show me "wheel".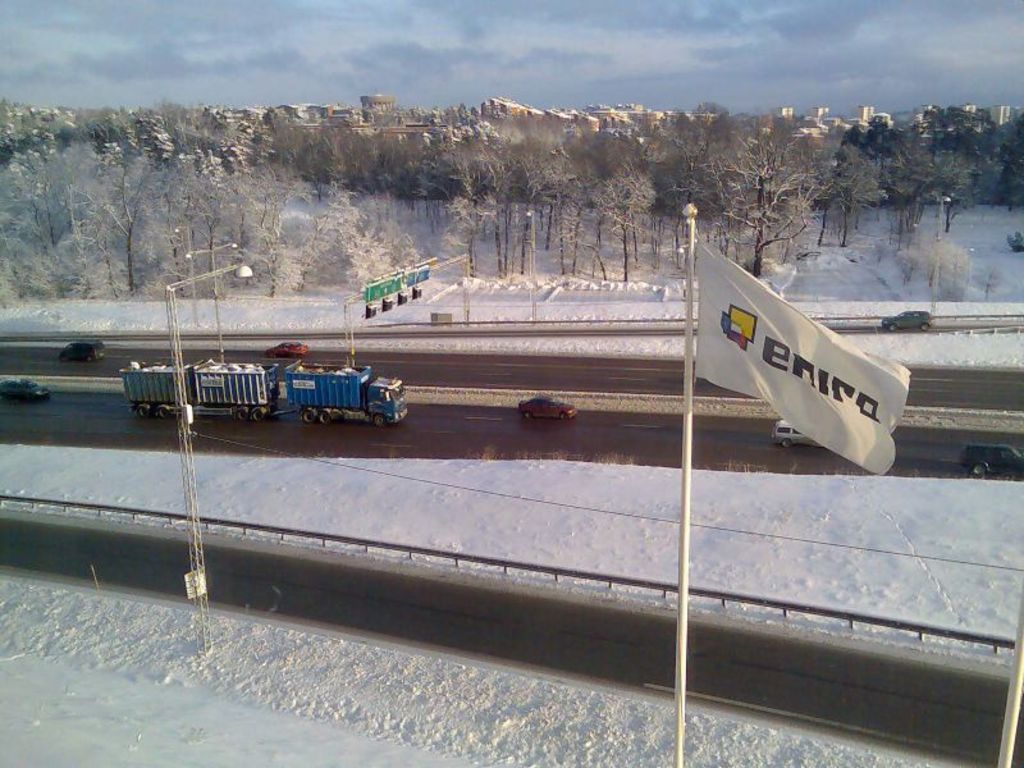
"wheel" is here: <bbox>374, 416, 387, 428</bbox>.
